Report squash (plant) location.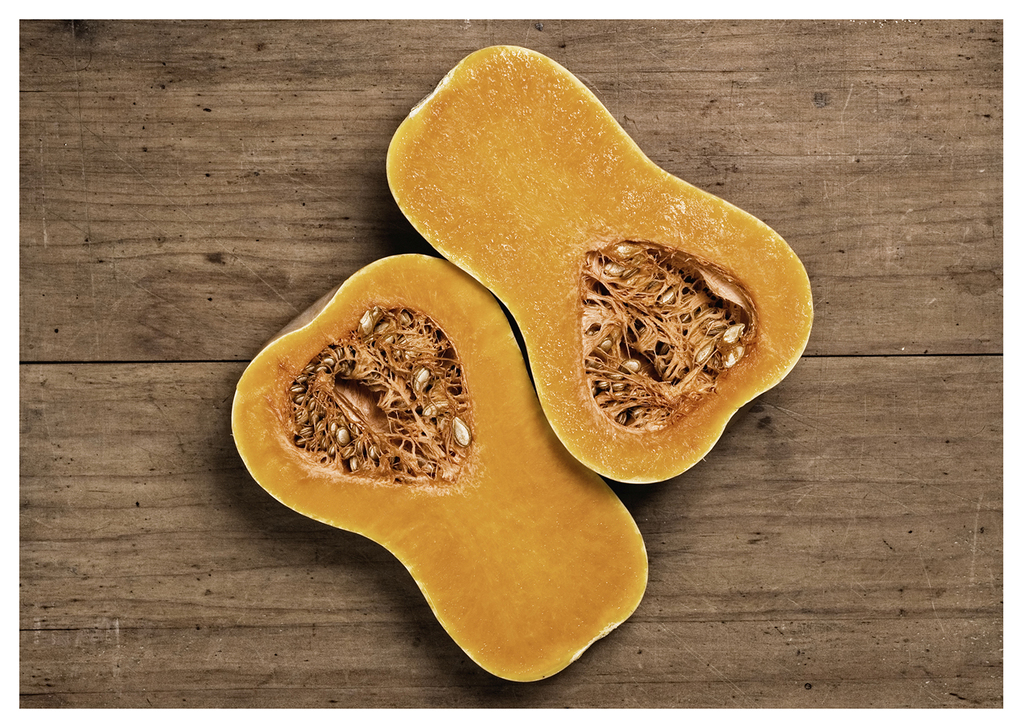
Report: 425/59/819/496.
